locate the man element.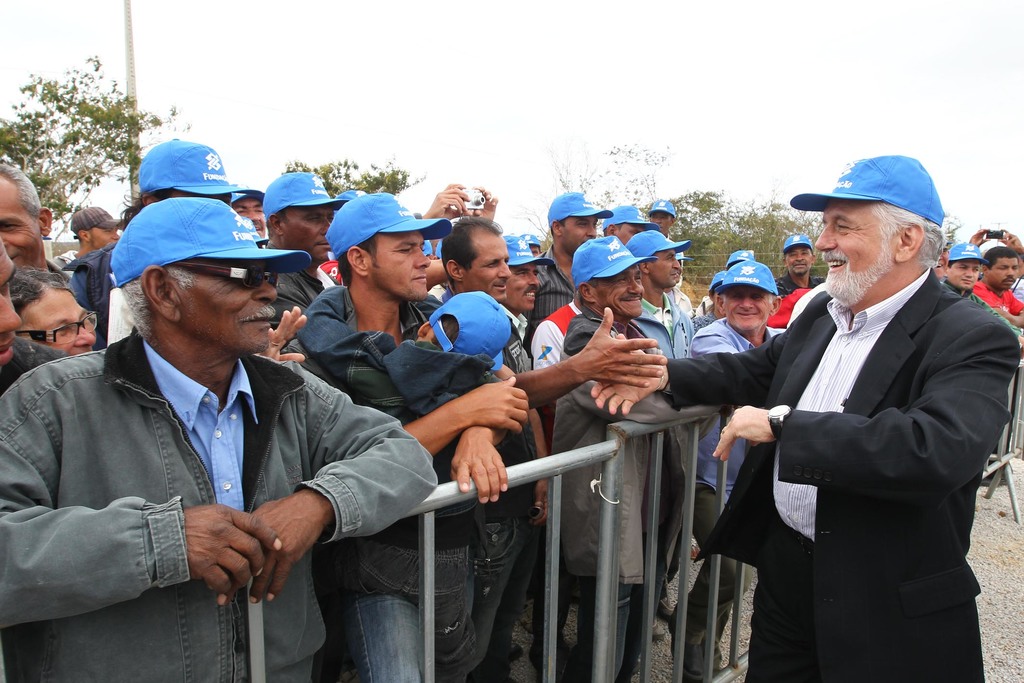
Element bbox: bbox=[976, 247, 1020, 325].
